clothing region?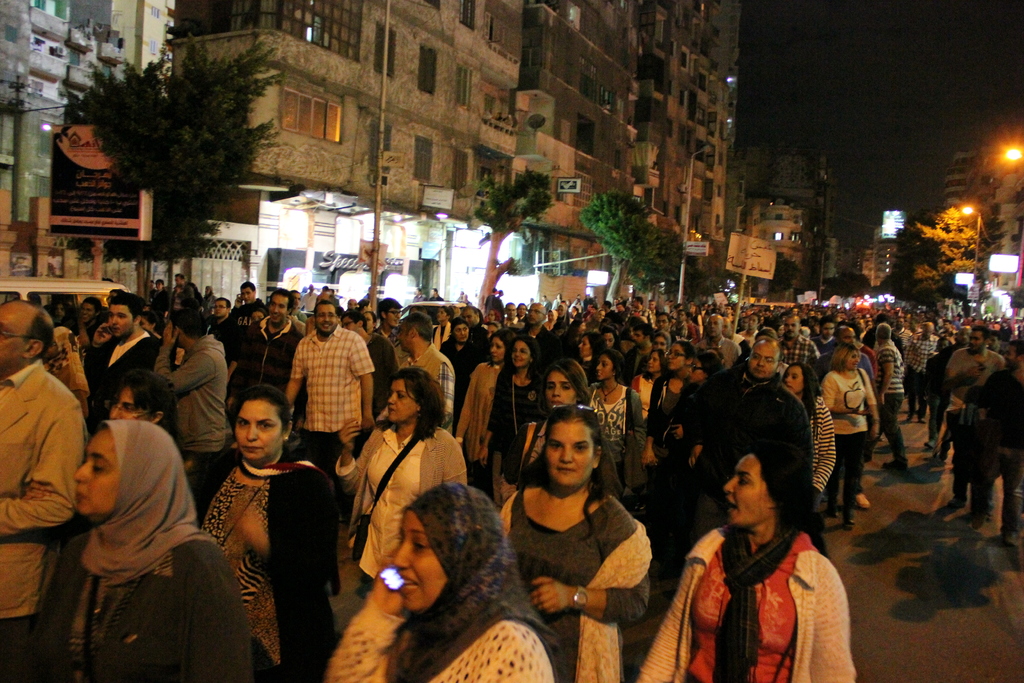
(867,336,906,466)
